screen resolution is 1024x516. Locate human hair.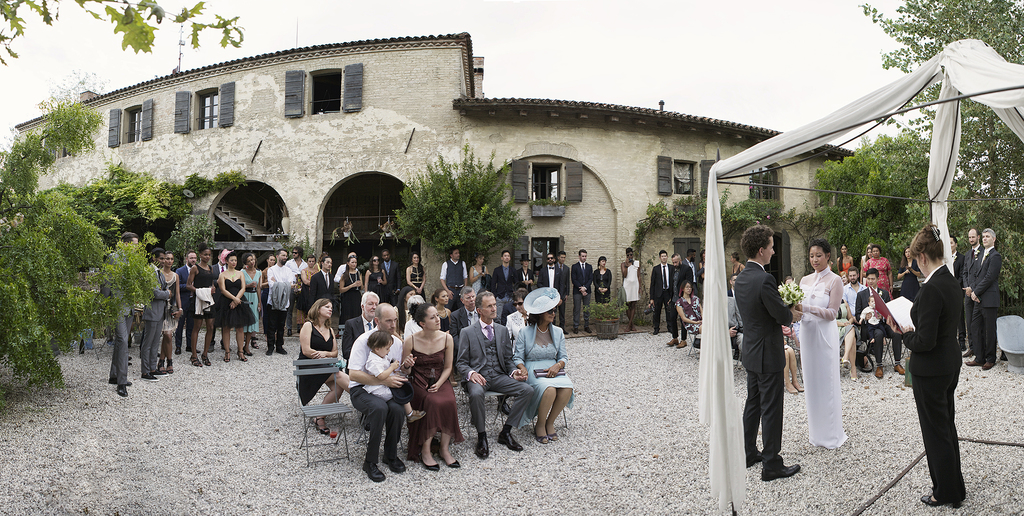
crop(412, 302, 434, 326).
